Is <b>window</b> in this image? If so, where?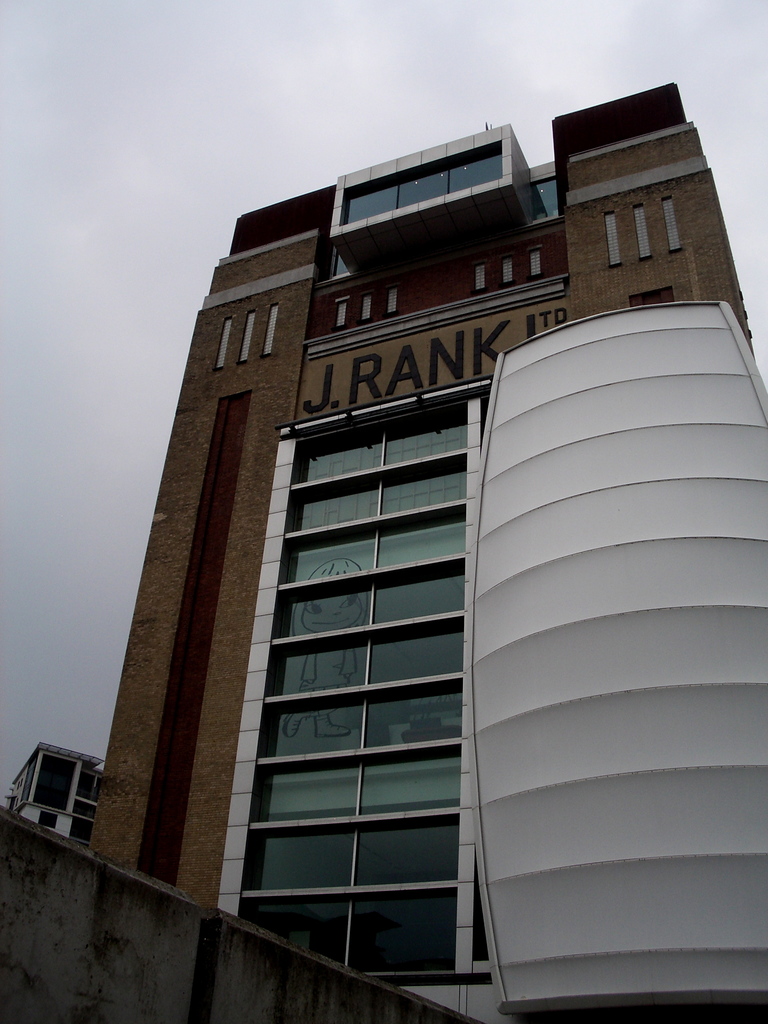
Yes, at bbox=(600, 211, 621, 271).
